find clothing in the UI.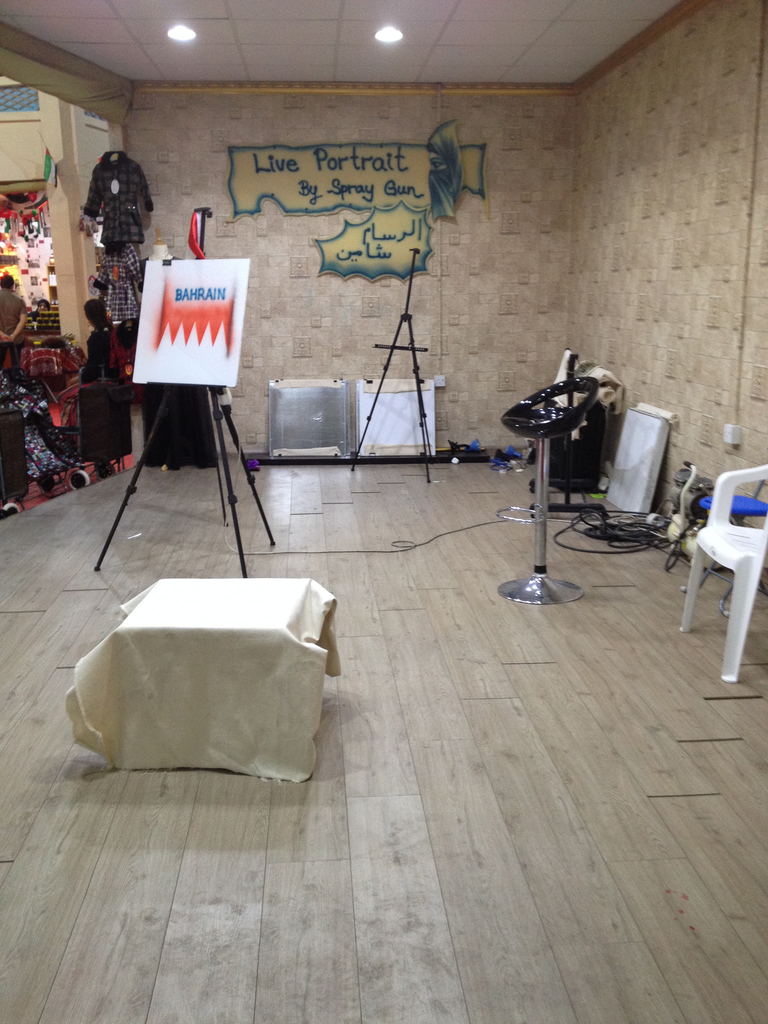
UI element at l=60, t=325, r=114, b=446.
